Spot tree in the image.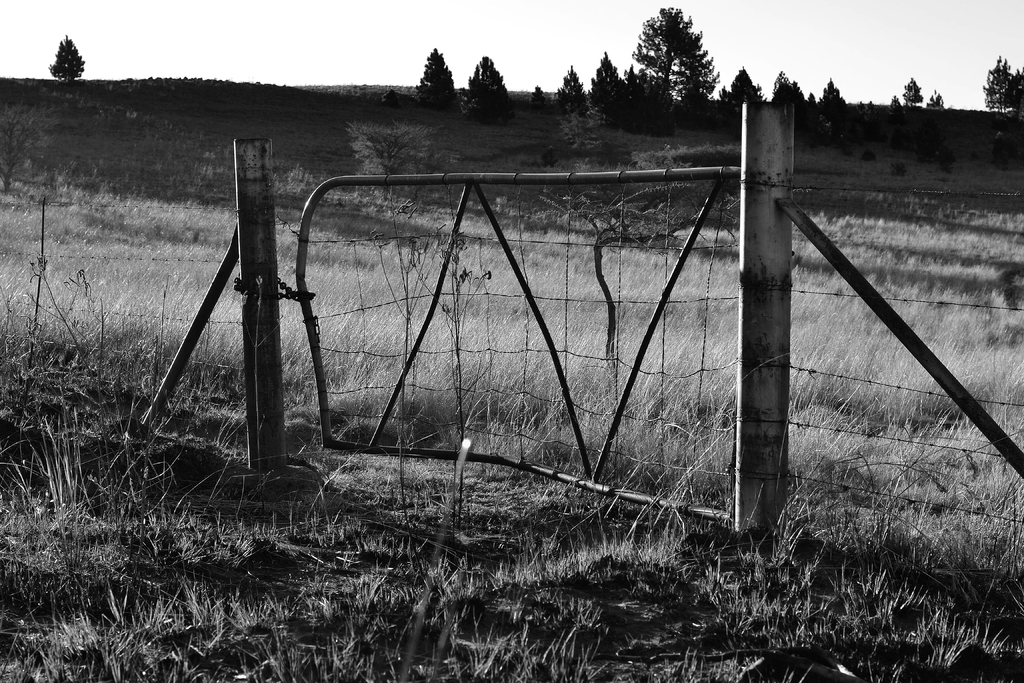
tree found at region(559, 57, 593, 124).
